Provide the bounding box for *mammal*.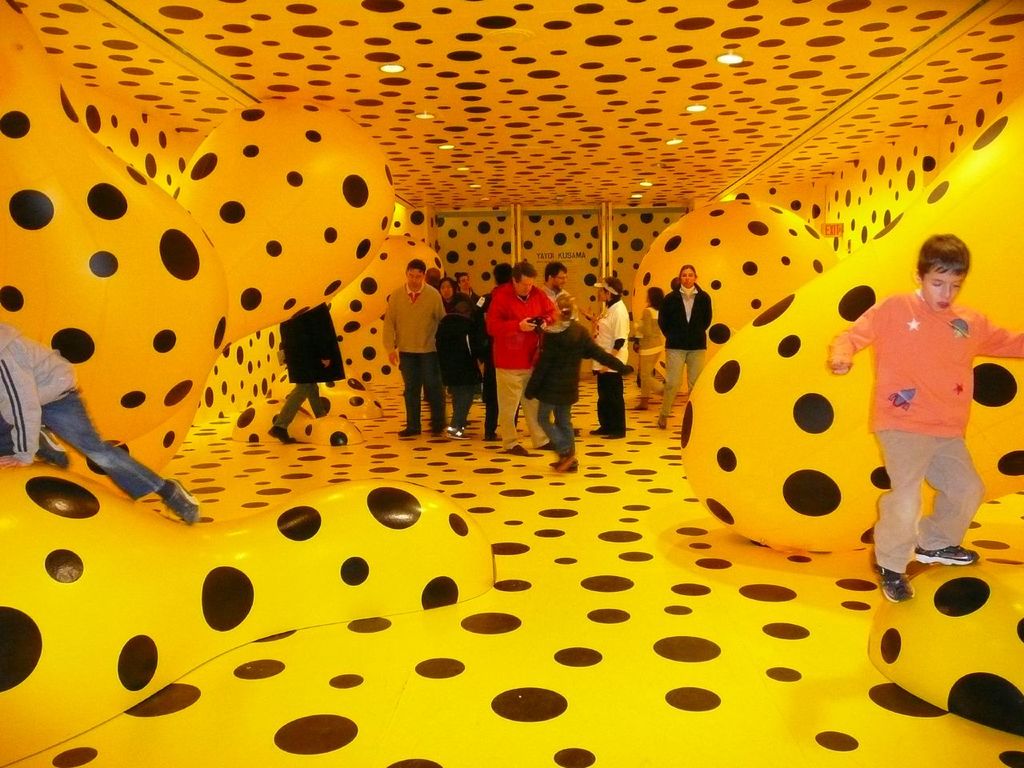
bbox=[576, 274, 602, 338].
